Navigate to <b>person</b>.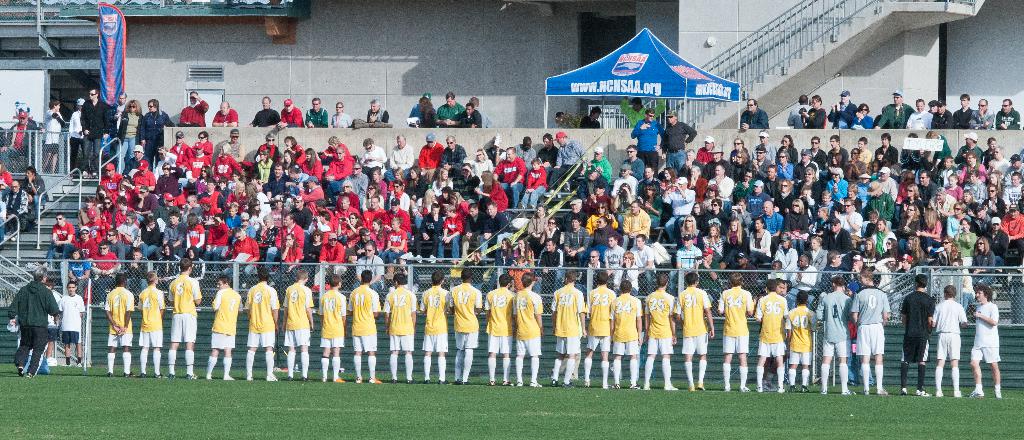
Navigation target: box(355, 229, 378, 255).
